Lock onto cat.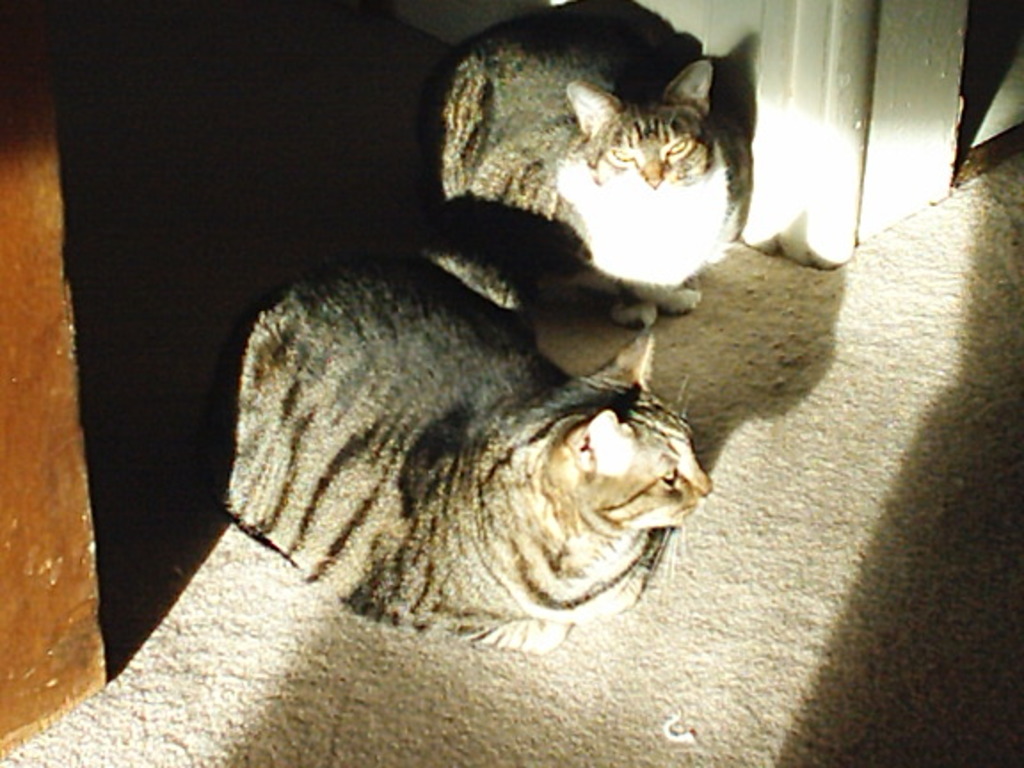
Locked: bbox(196, 247, 716, 656).
